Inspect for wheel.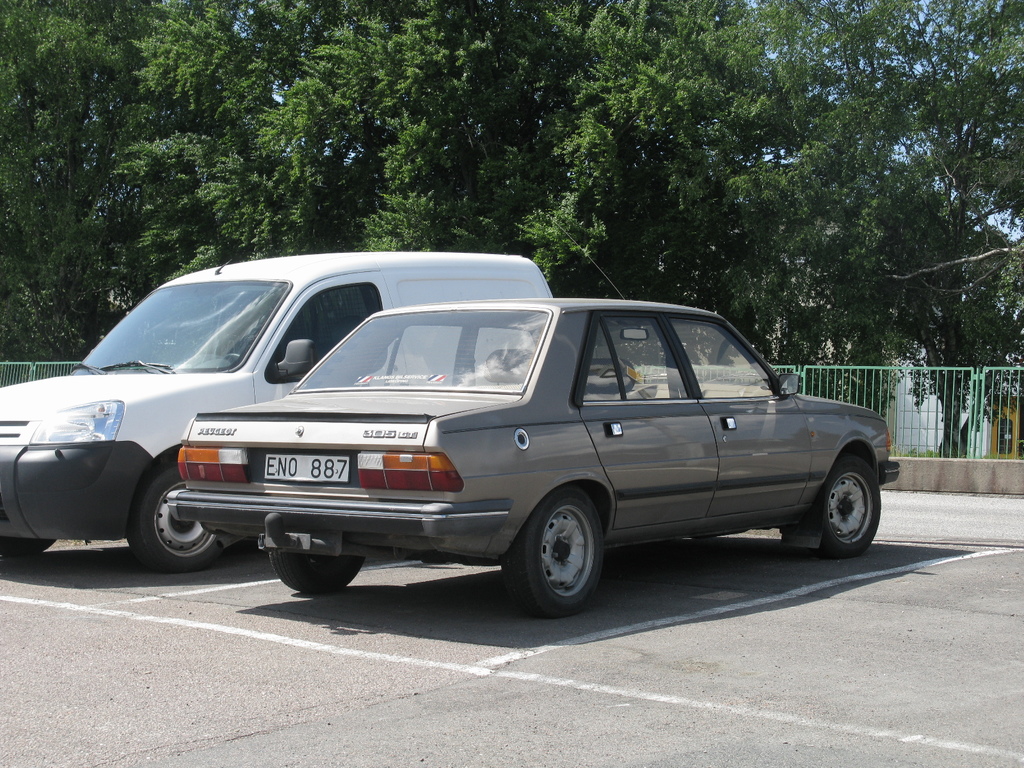
Inspection: bbox=(5, 532, 59, 553).
